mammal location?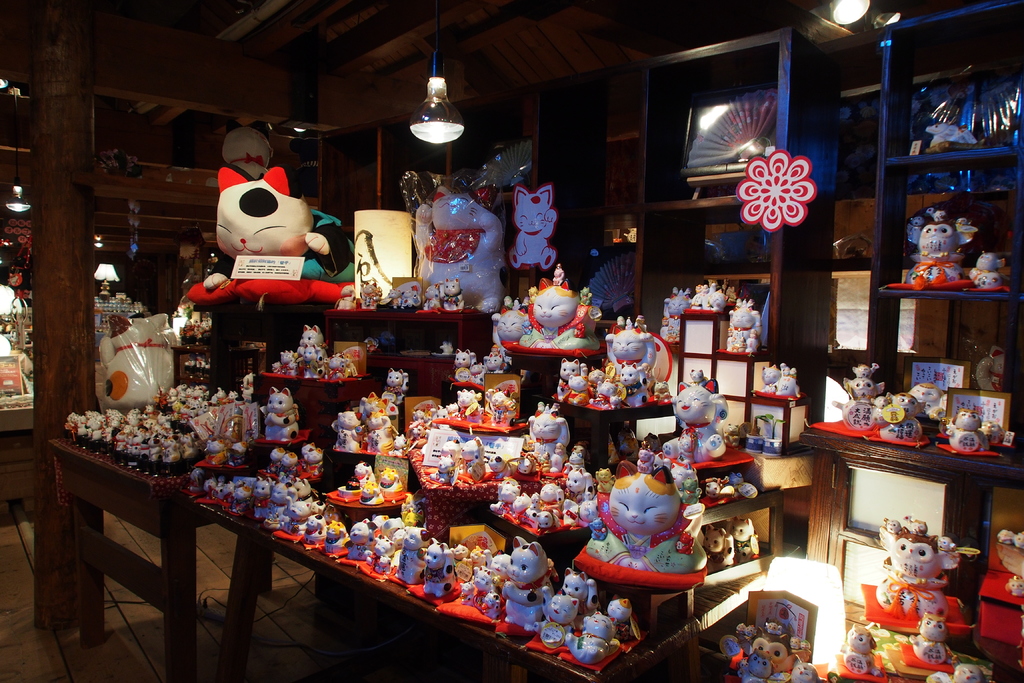
region(945, 407, 992, 456)
